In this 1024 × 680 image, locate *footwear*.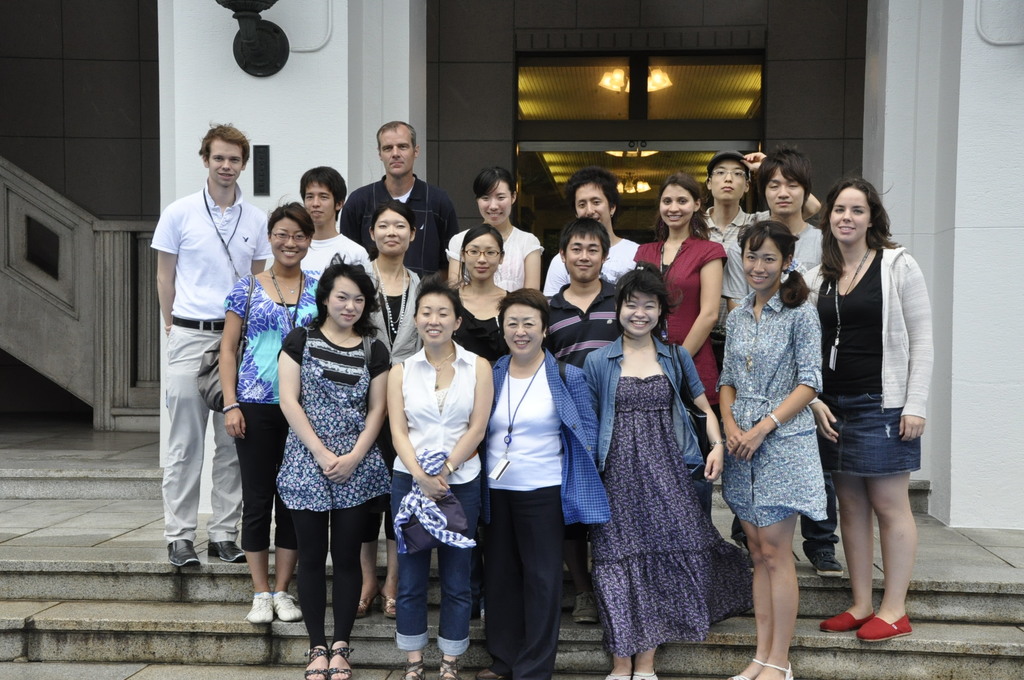
Bounding box: (x1=742, y1=658, x2=797, y2=679).
